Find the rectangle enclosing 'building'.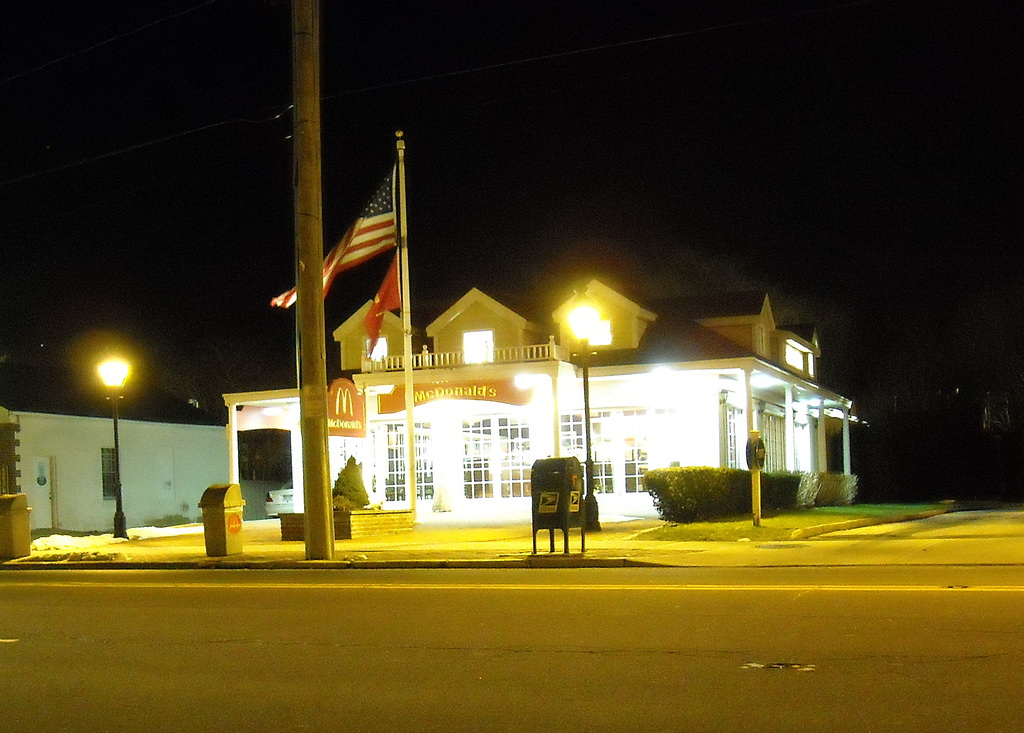
Rect(2, 374, 235, 532).
